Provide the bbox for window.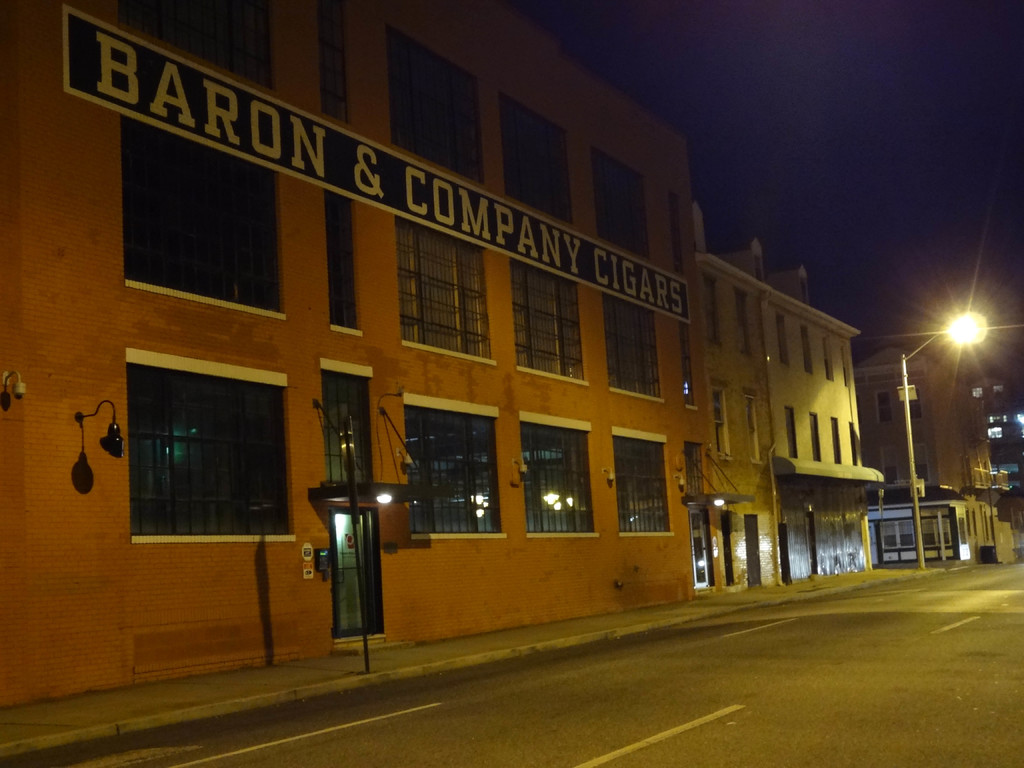
bbox(672, 189, 688, 278).
